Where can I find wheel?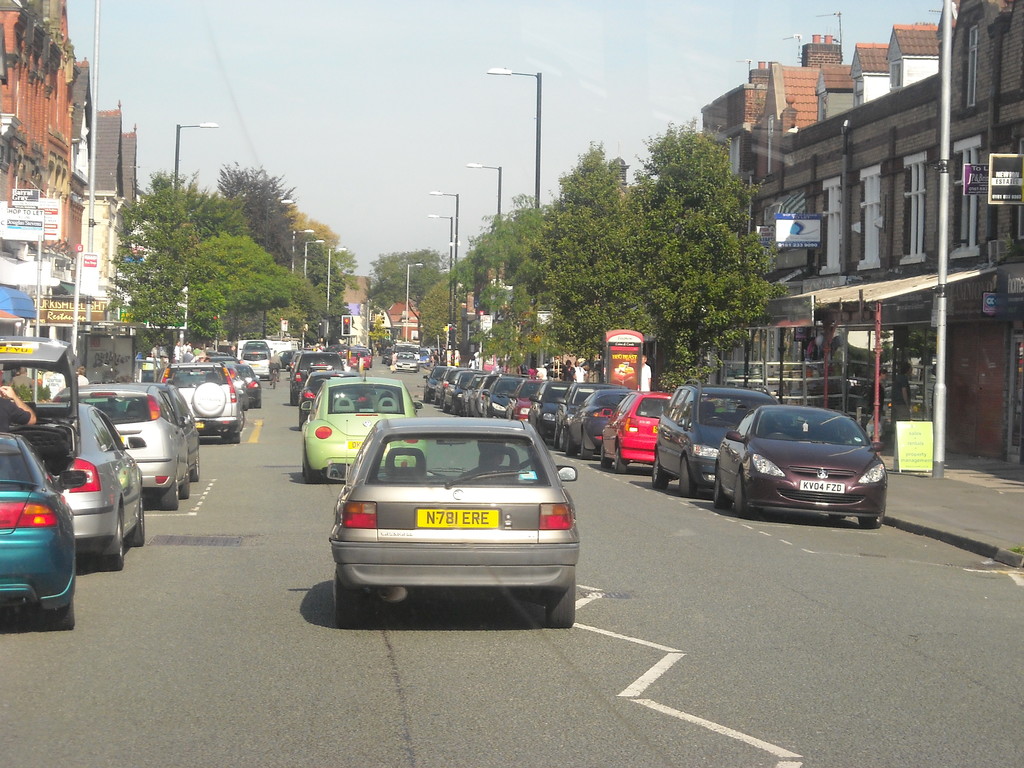
You can find it at BBox(300, 412, 305, 428).
